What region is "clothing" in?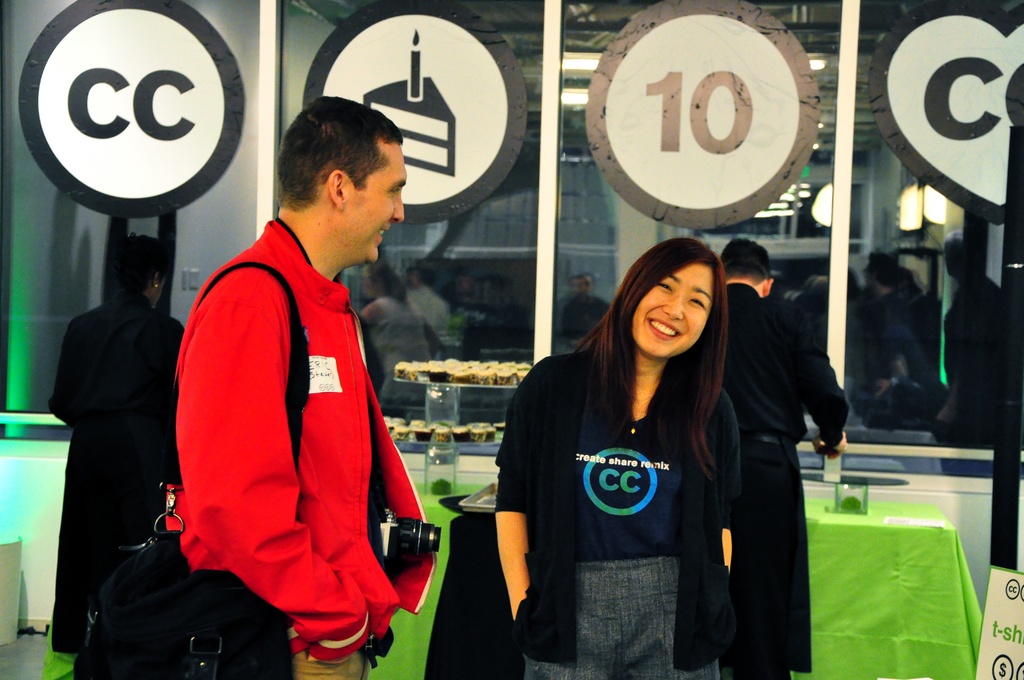
crop(172, 197, 442, 679).
